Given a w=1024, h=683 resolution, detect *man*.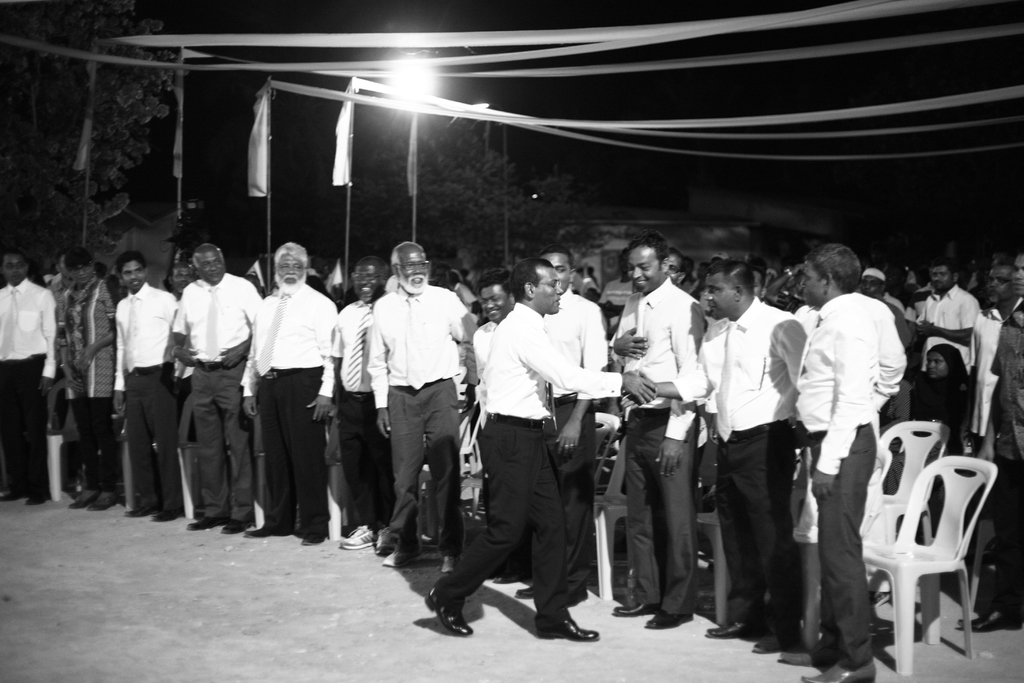
[left=516, top=245, right=611, bottom=611].
